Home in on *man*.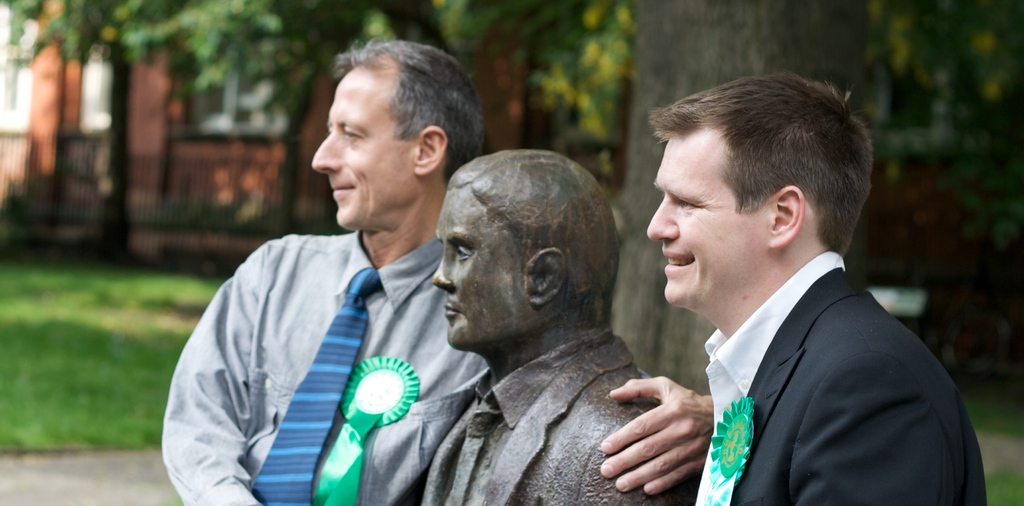
Homed in at (420, 152, 691, 505).
